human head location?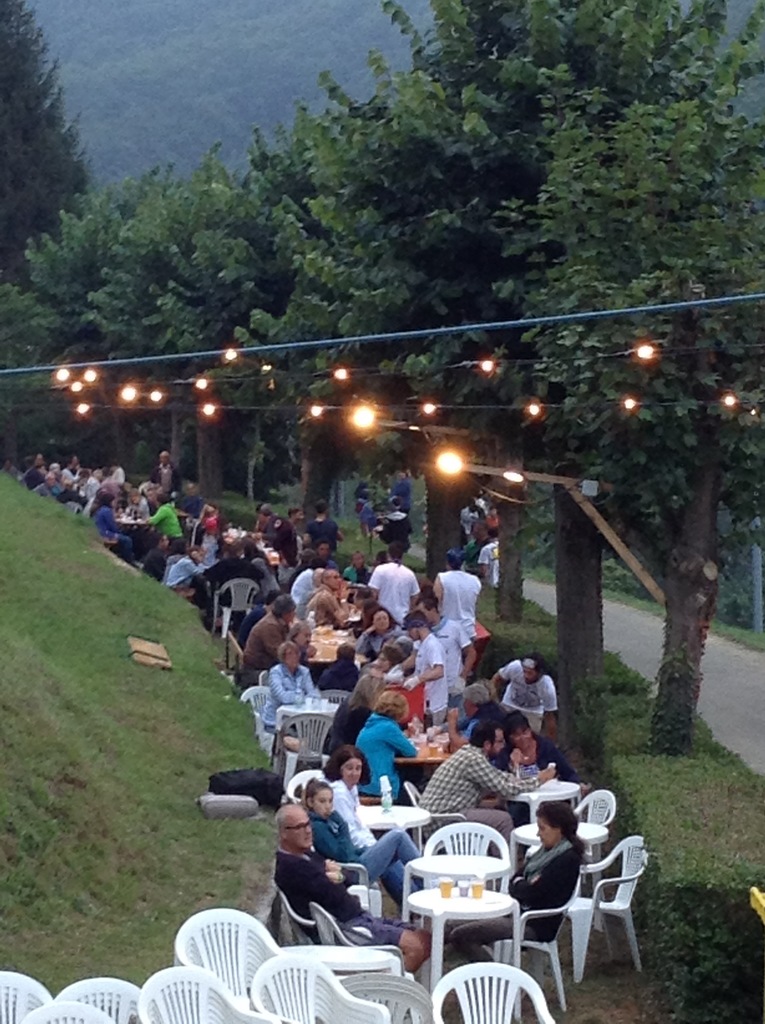
box(446, 548, 465, 570)
